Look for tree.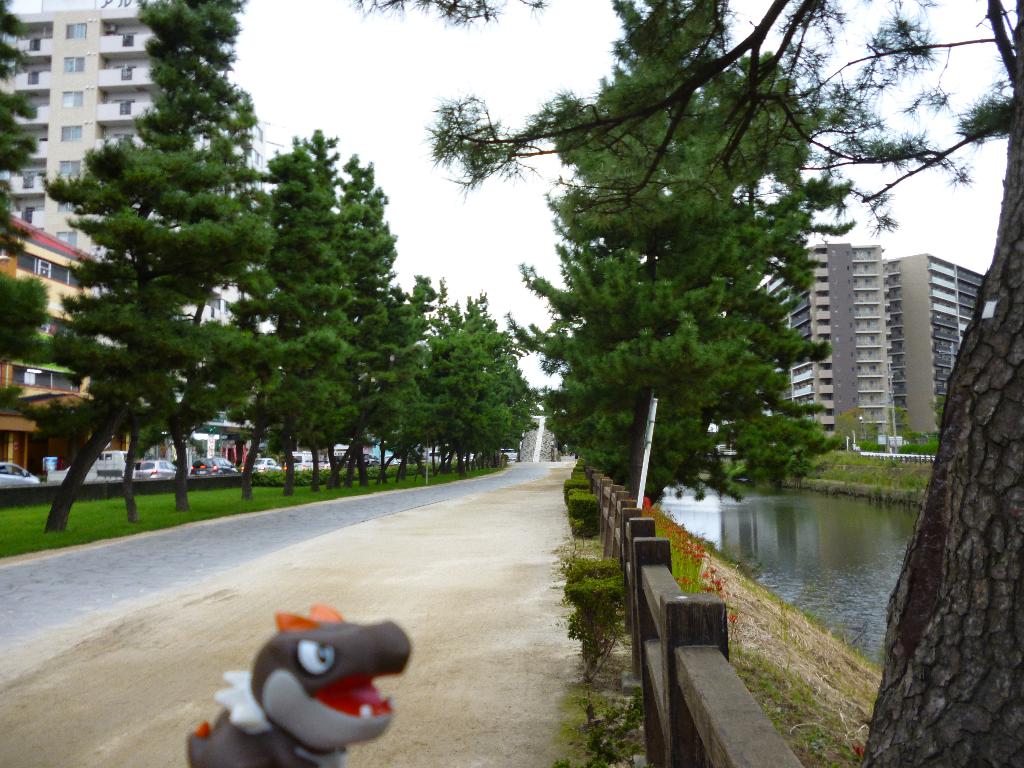
Found: x1=508 y1=0 x2=878 y2=520.
